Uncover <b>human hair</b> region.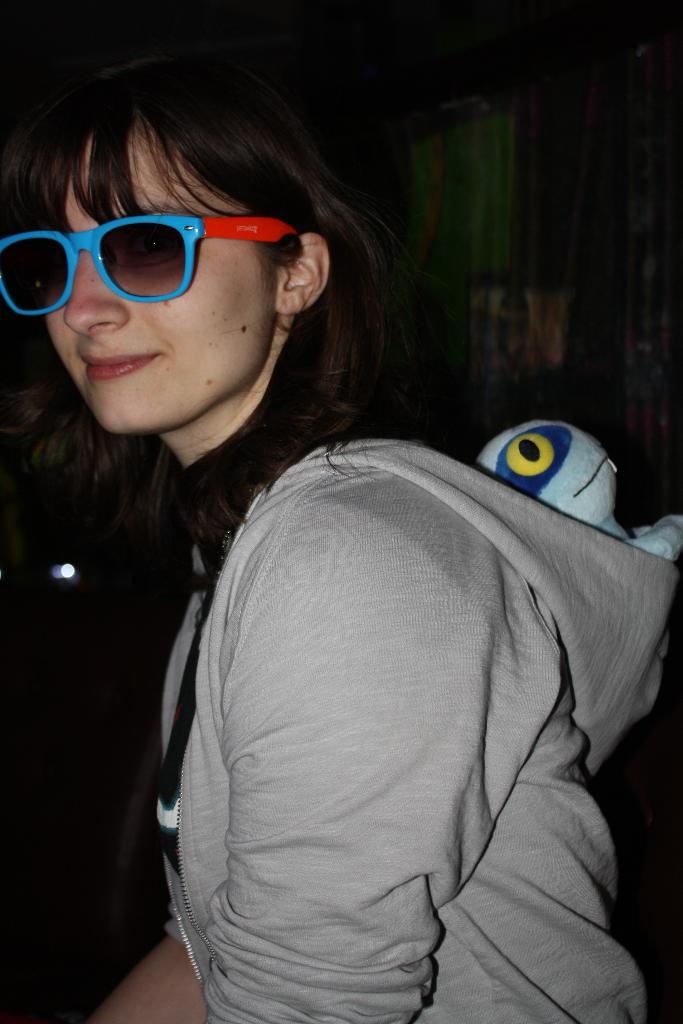
Uncovered: detection(0, 61, 377, 392).
